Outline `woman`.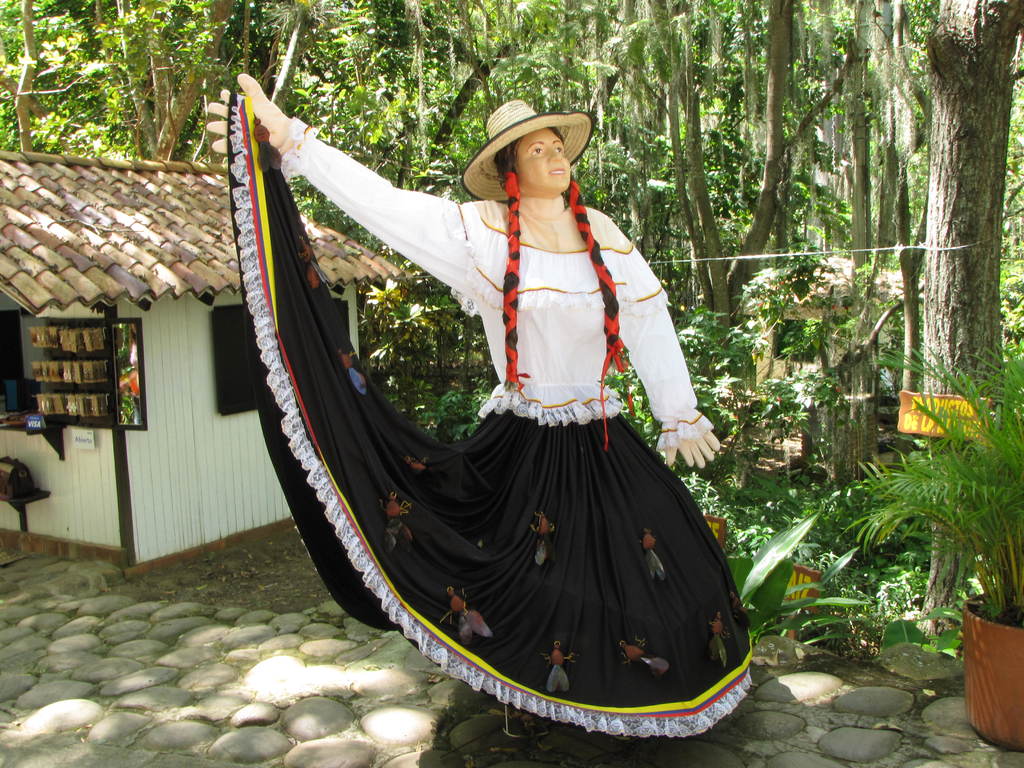
Outline: rect(280, 58, 751, 758).
